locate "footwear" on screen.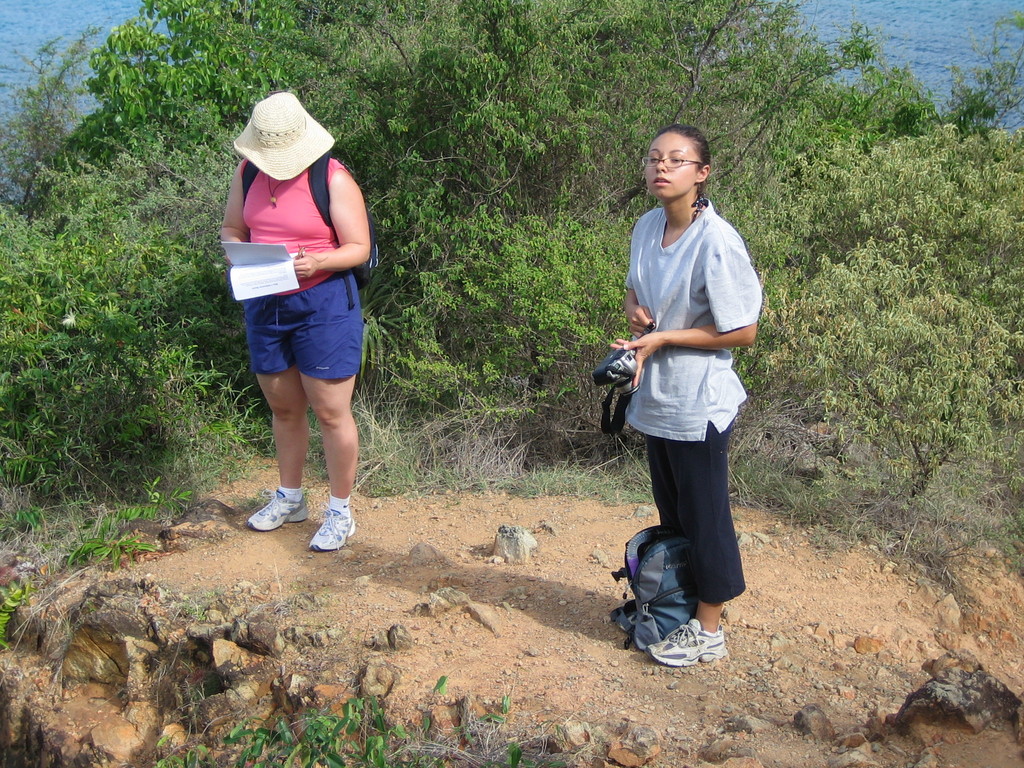
On screen at l=247, t=483, r=307, b=533.
